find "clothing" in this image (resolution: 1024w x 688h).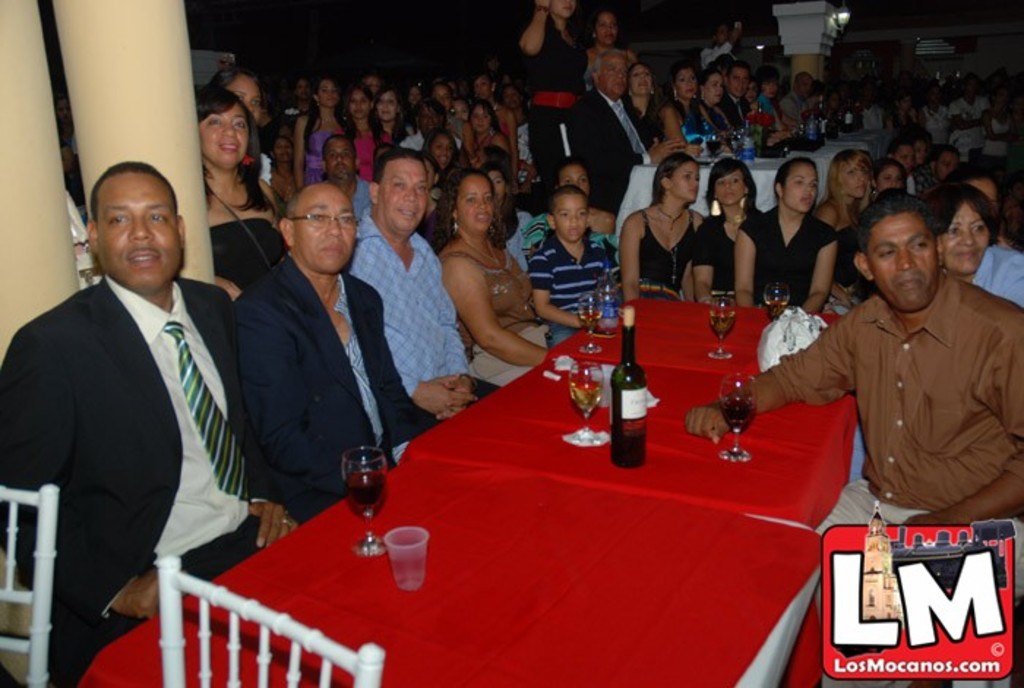
348:209:475:400.
